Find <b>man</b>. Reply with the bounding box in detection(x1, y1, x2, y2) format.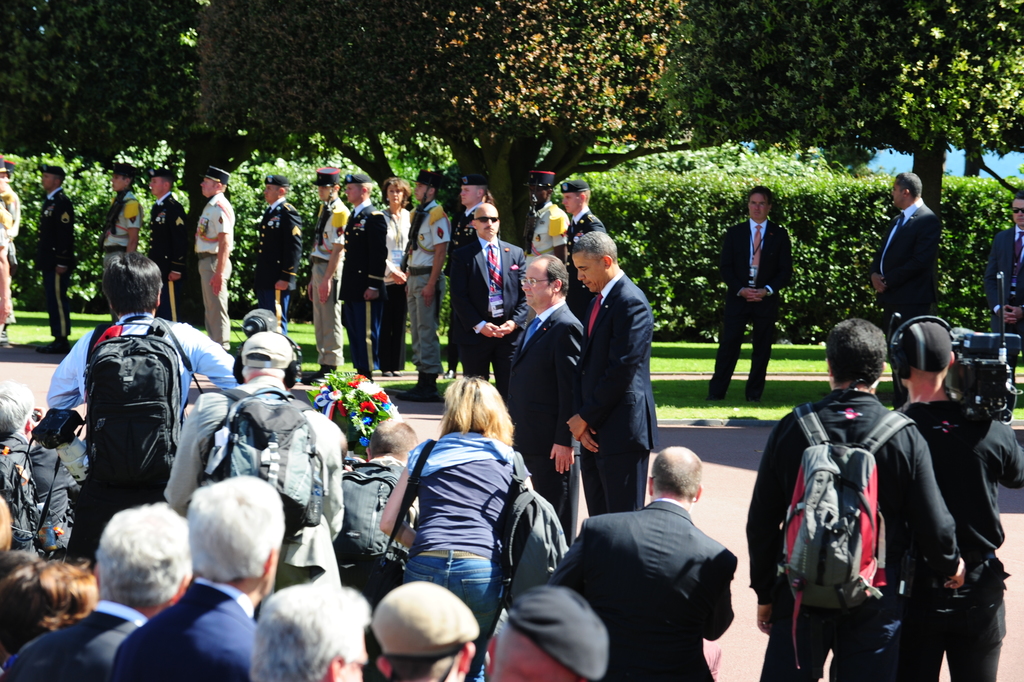
detection(382, 177, 412, 374).
